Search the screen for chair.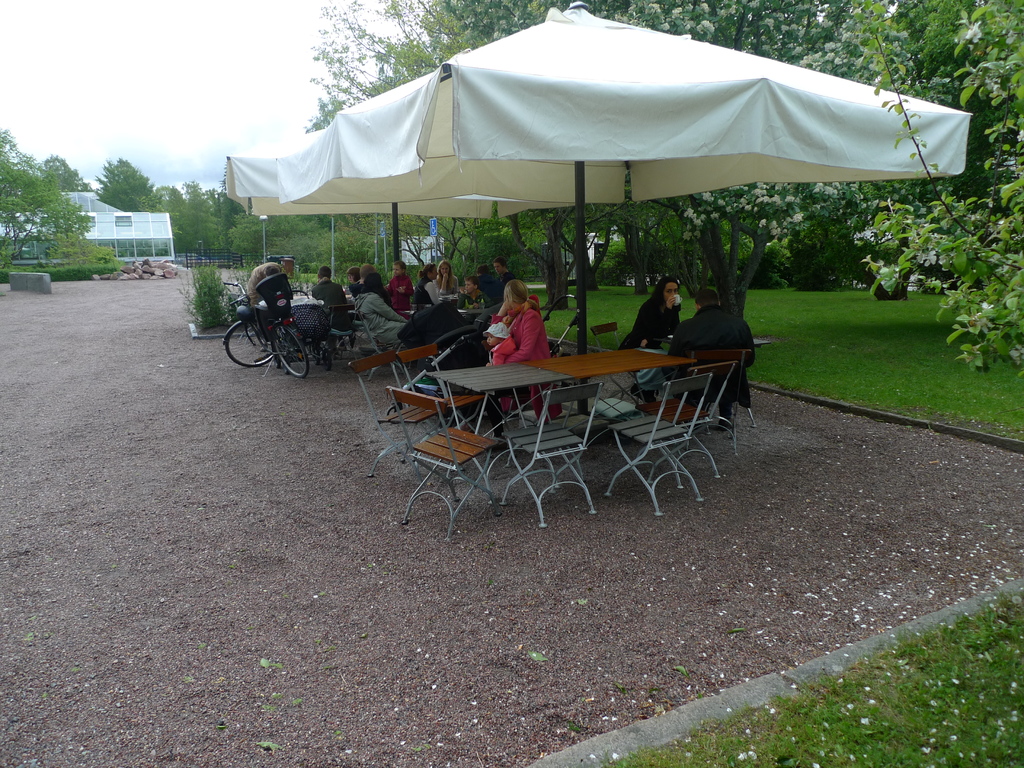
Found at (605,374,708,520).
